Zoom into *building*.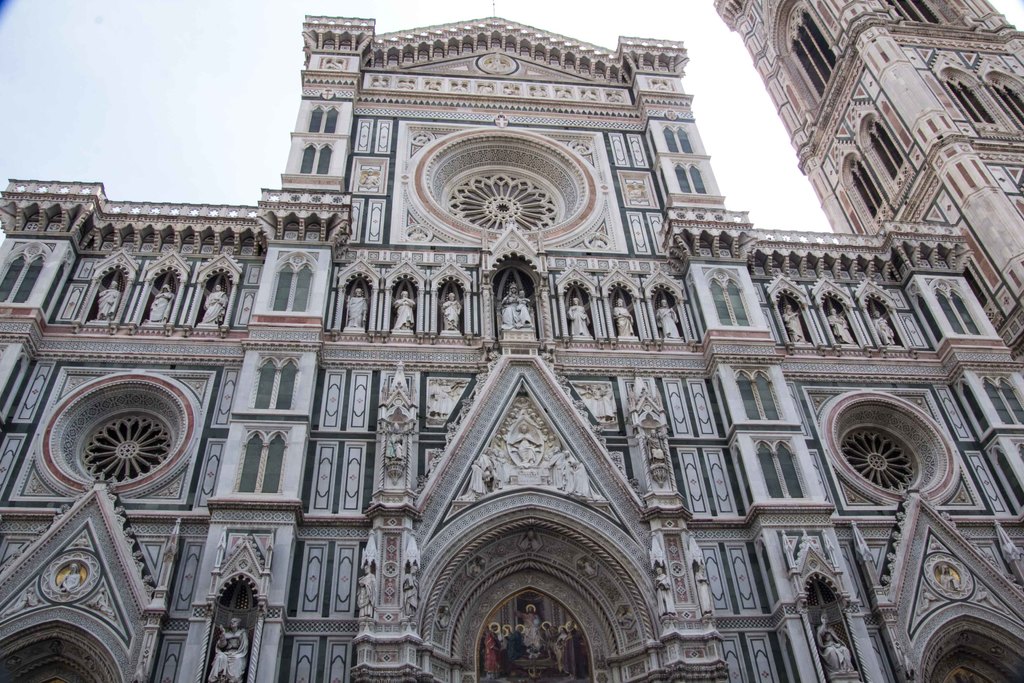
Zoom target: [left=0, top=0, right=1023, bottom=682].
